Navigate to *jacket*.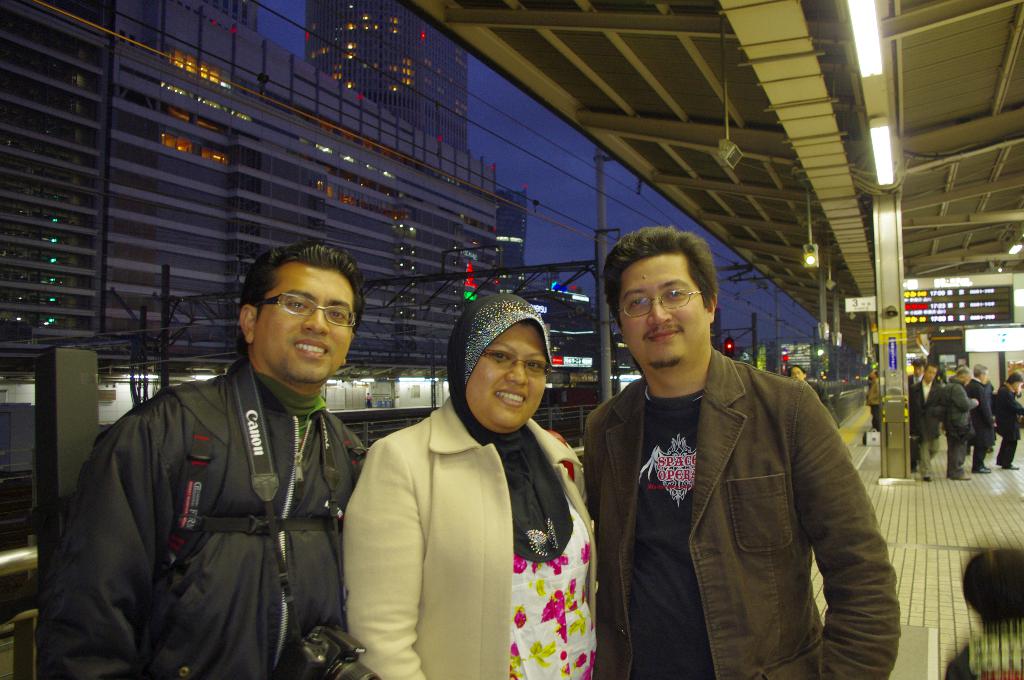
Navigation target: (left=993, top=382, right=1022, bottom=441).
